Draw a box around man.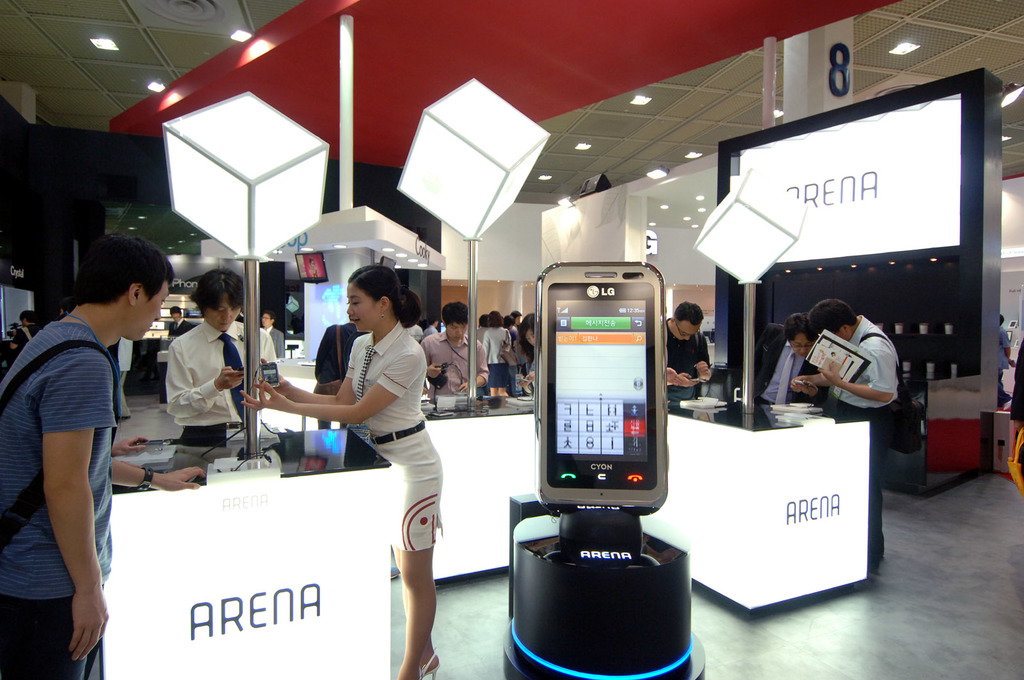
260,308,283,356.
